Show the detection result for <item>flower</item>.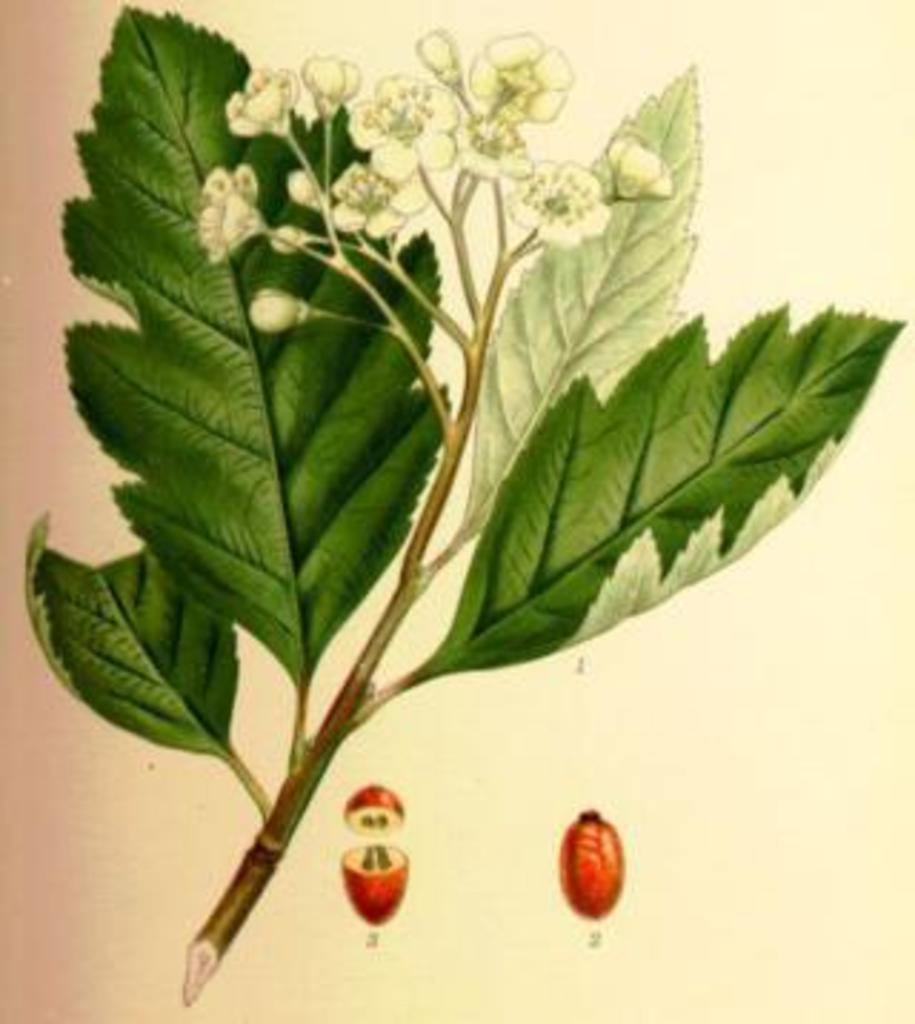
bbox=(286, 163, 326, 209).
